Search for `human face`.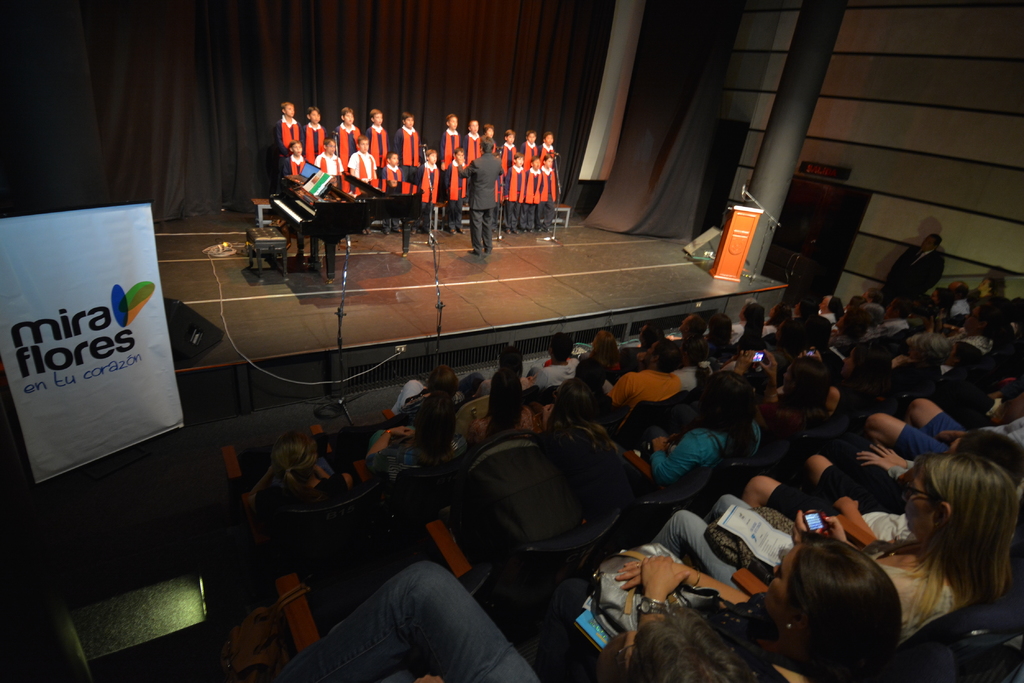
Found at (x1=458, y1=152, x2=463, y2=161).
